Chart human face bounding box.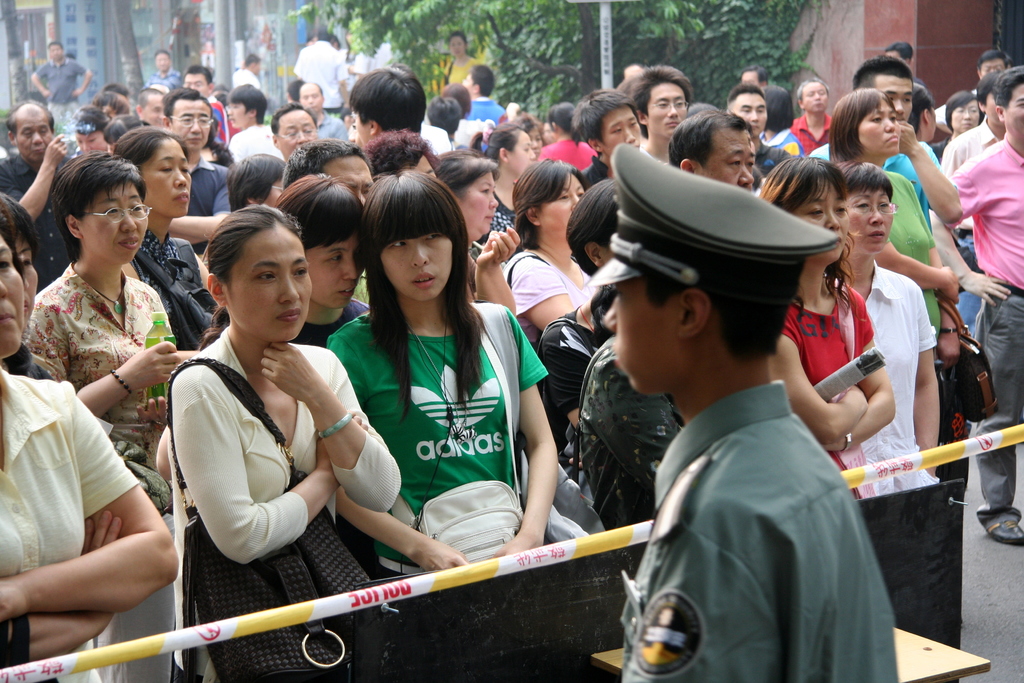
Charted: 804/81/829/108.
